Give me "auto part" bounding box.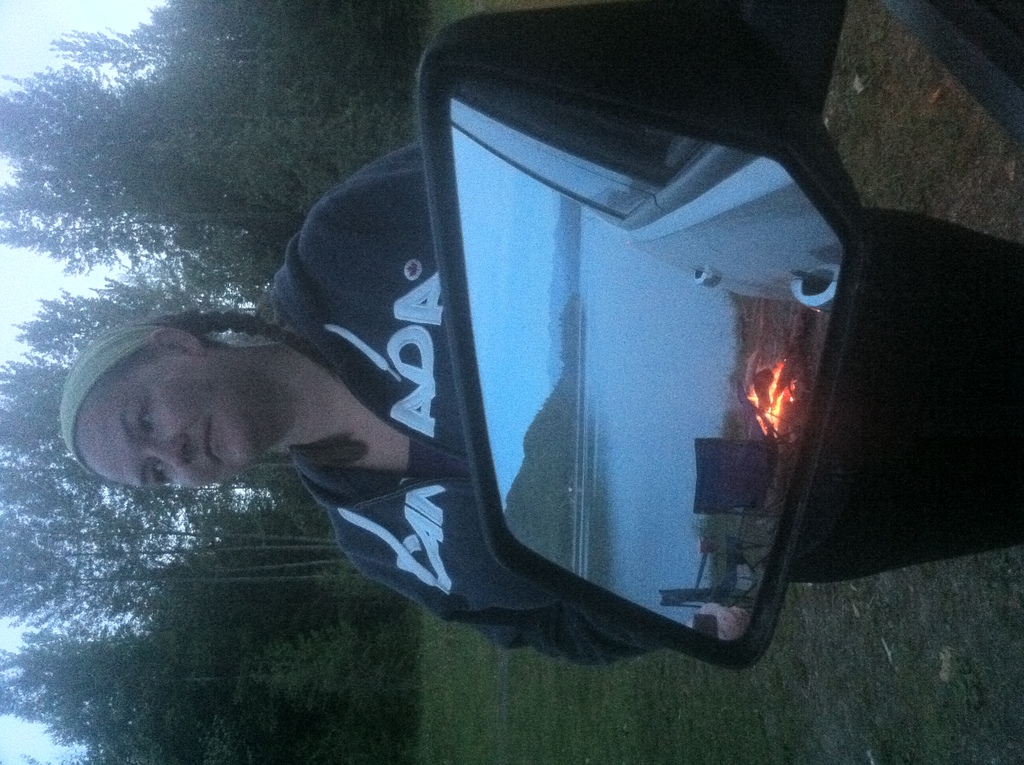
<region>433, 0, 884, 672</region>.
